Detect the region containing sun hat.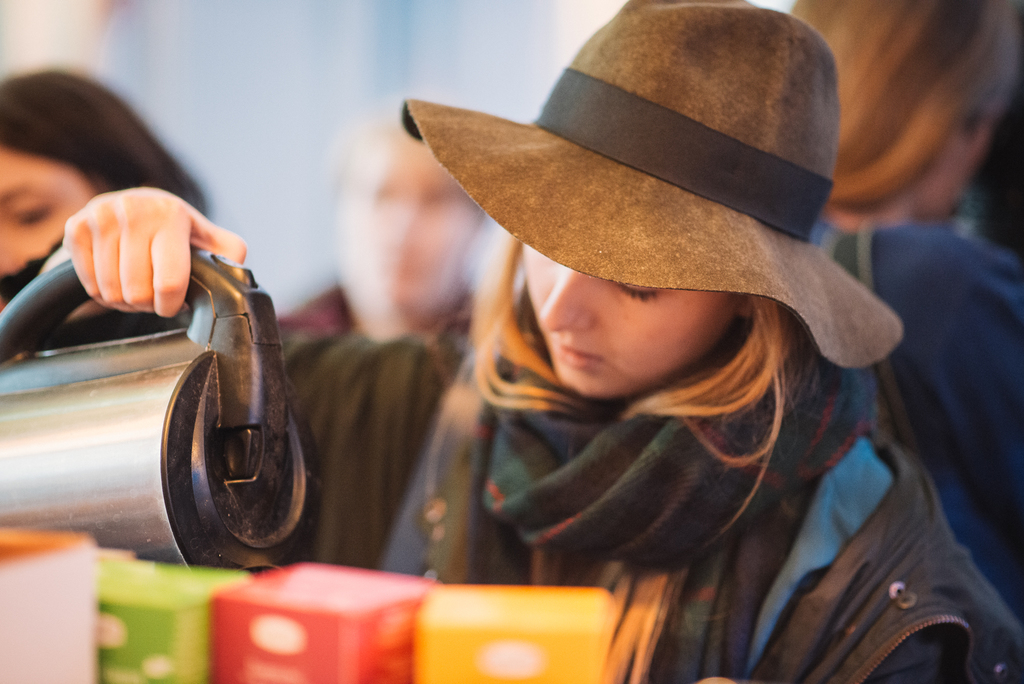
bbox=(401, 0, 906, 373).
